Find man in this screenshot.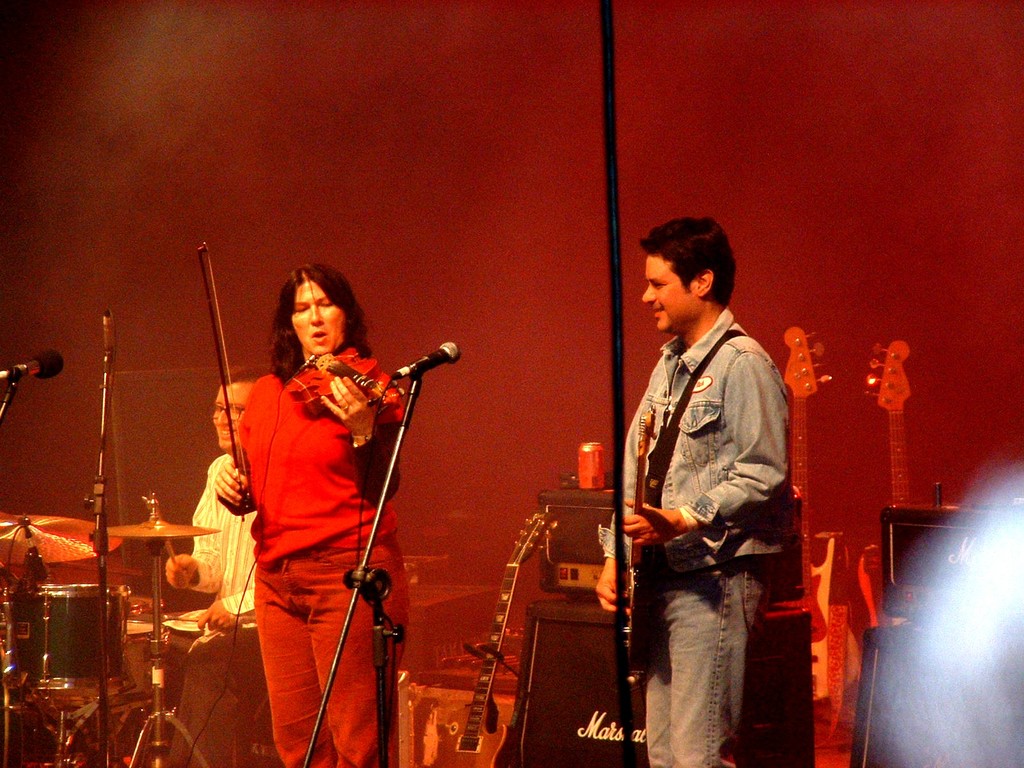
The bounding box for man is (left=601, top=212, right=797, bottom=764).
